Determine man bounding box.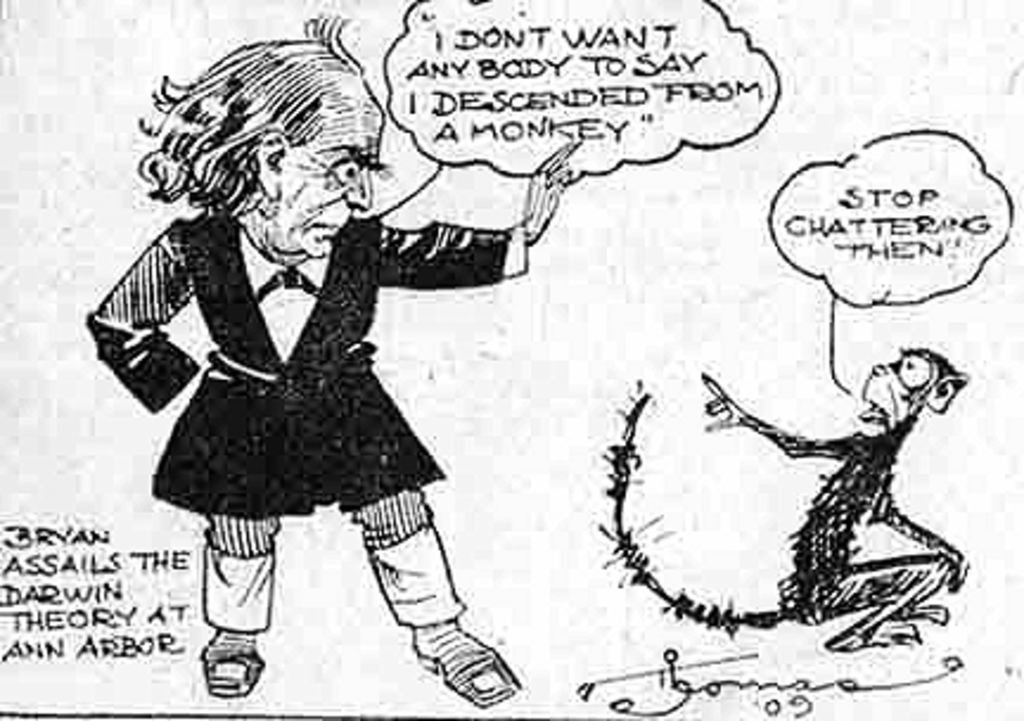
Determined: [97,71,654,685].
